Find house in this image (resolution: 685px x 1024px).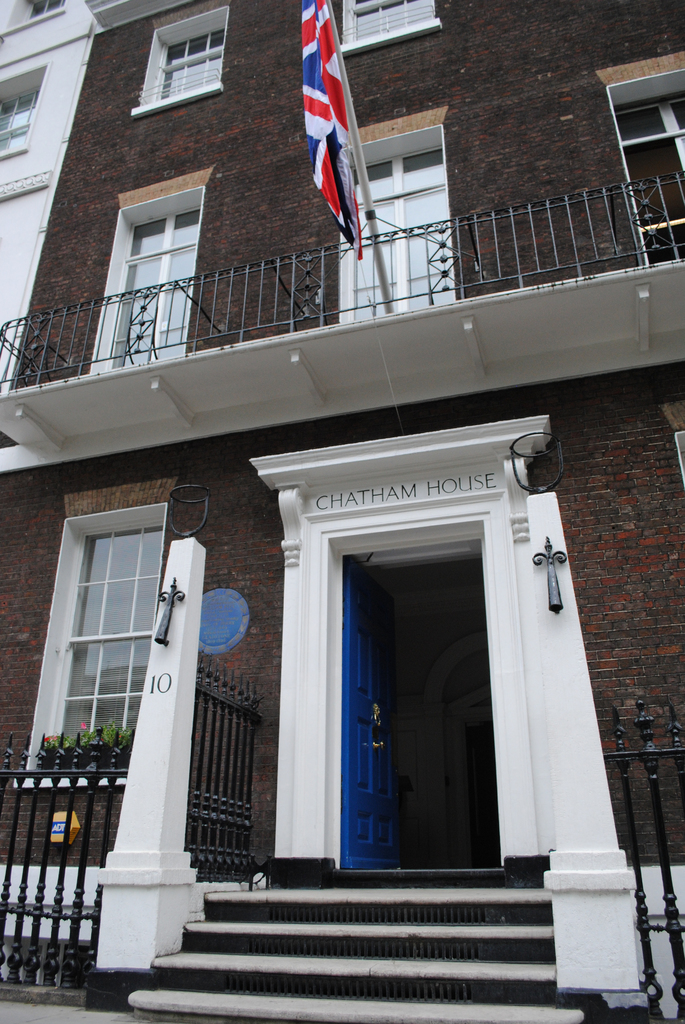
box=[0, 0, 684, 1023].
